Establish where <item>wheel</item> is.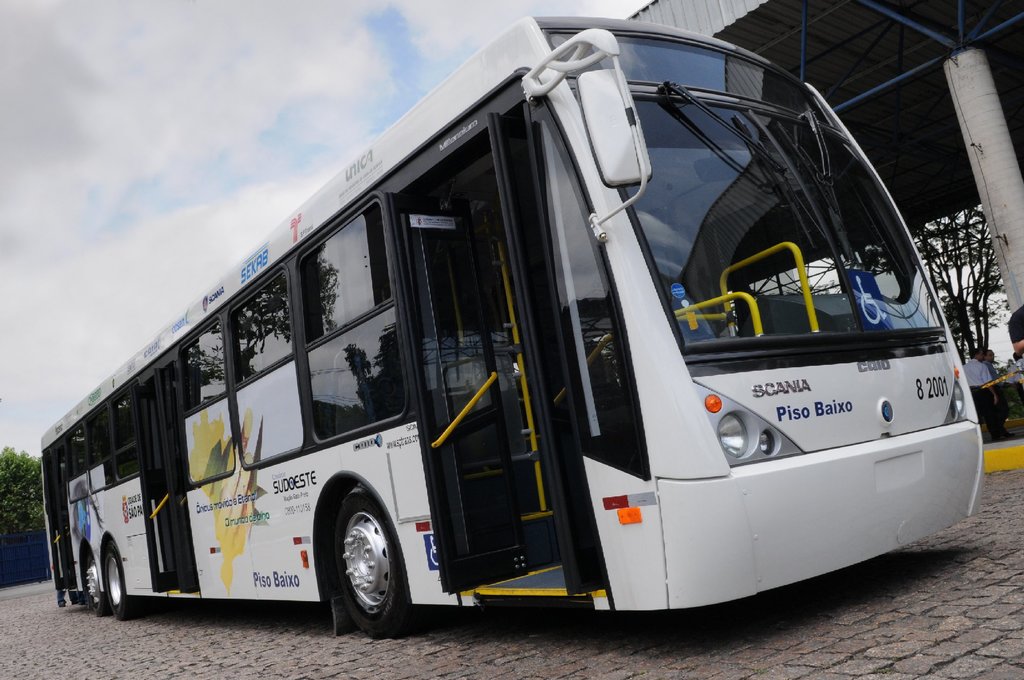
Established at bbox(103, 545, 147, 625).
